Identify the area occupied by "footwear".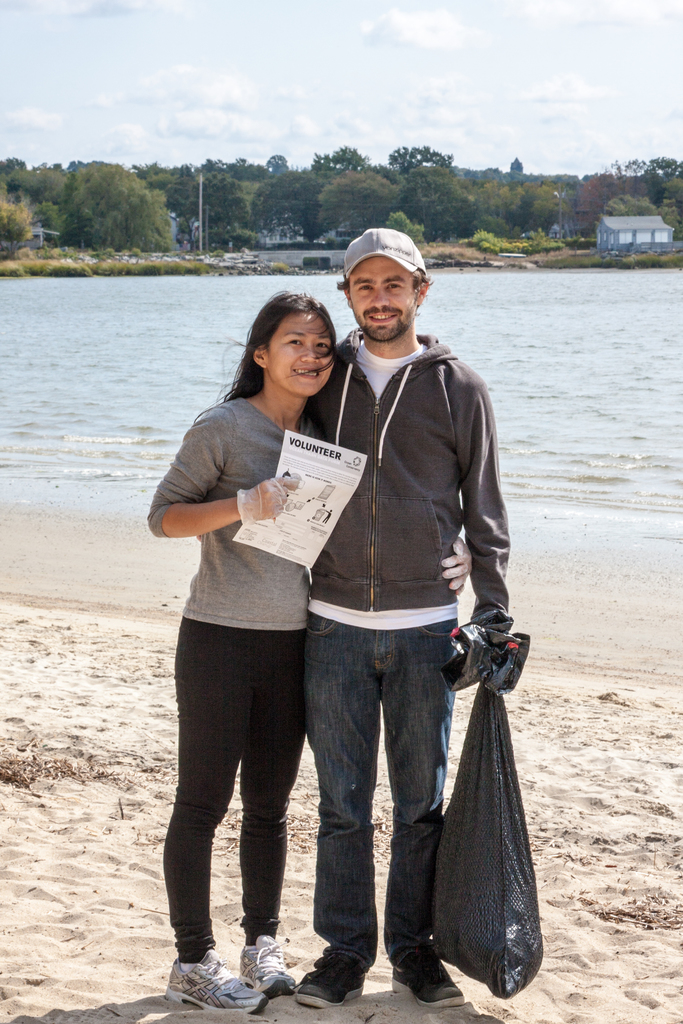
Area: [left=310, top=943, right=376, bottom=1004].
